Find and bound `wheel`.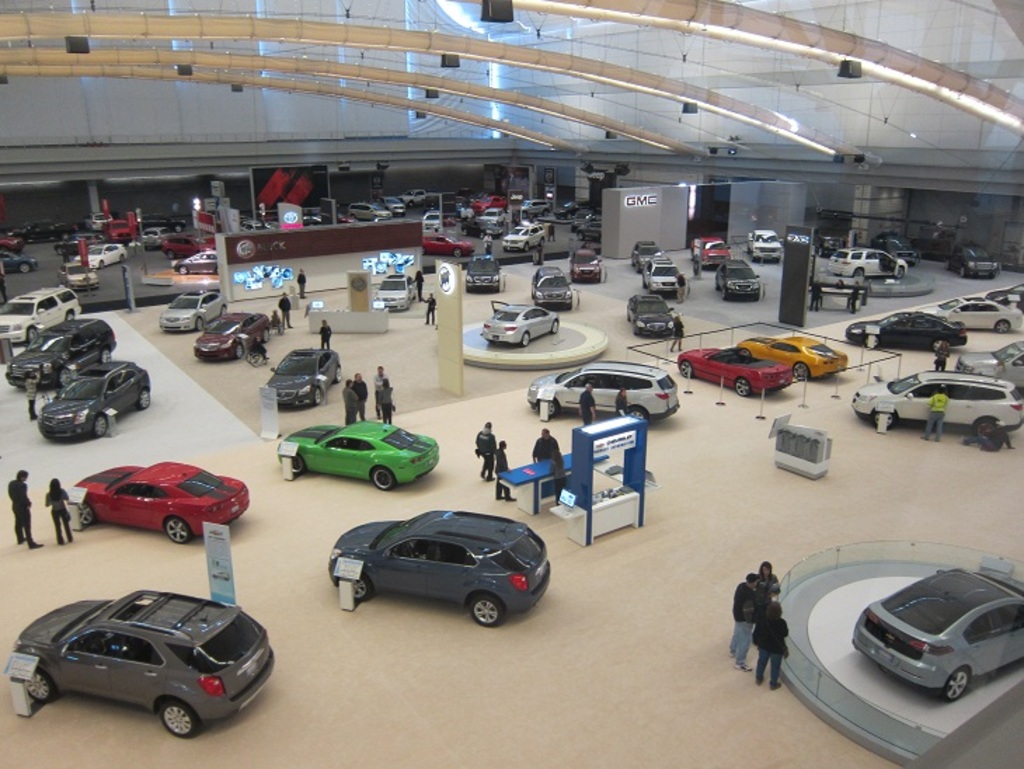
Bound: 958 268 966 276.
